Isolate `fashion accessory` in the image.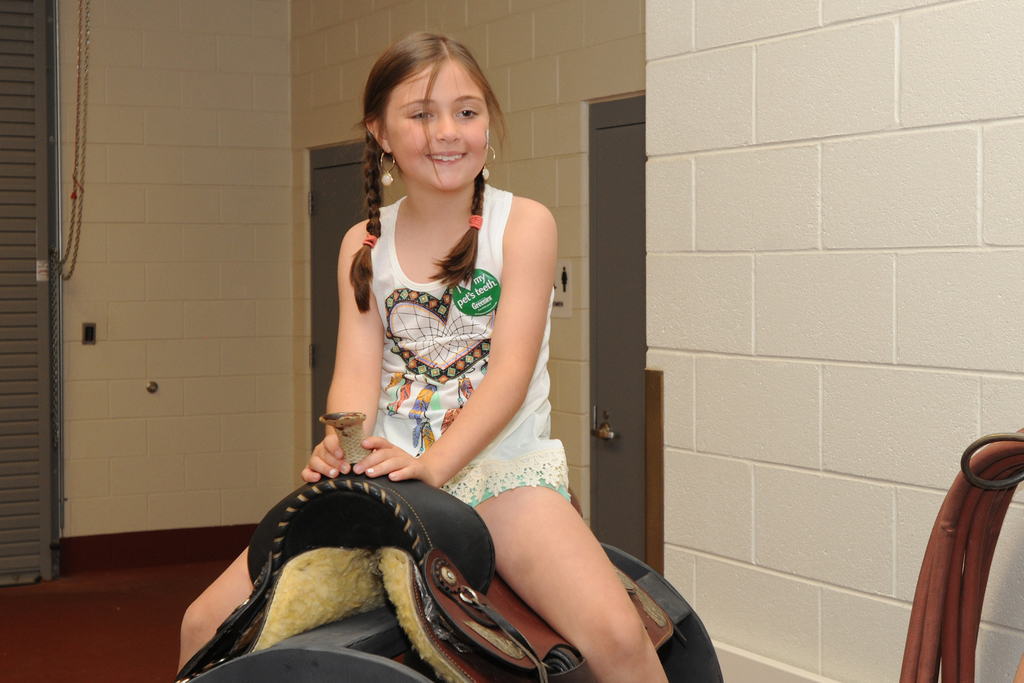
Isolated region: (x1=364, y1=233, x2=378, y2=243).
